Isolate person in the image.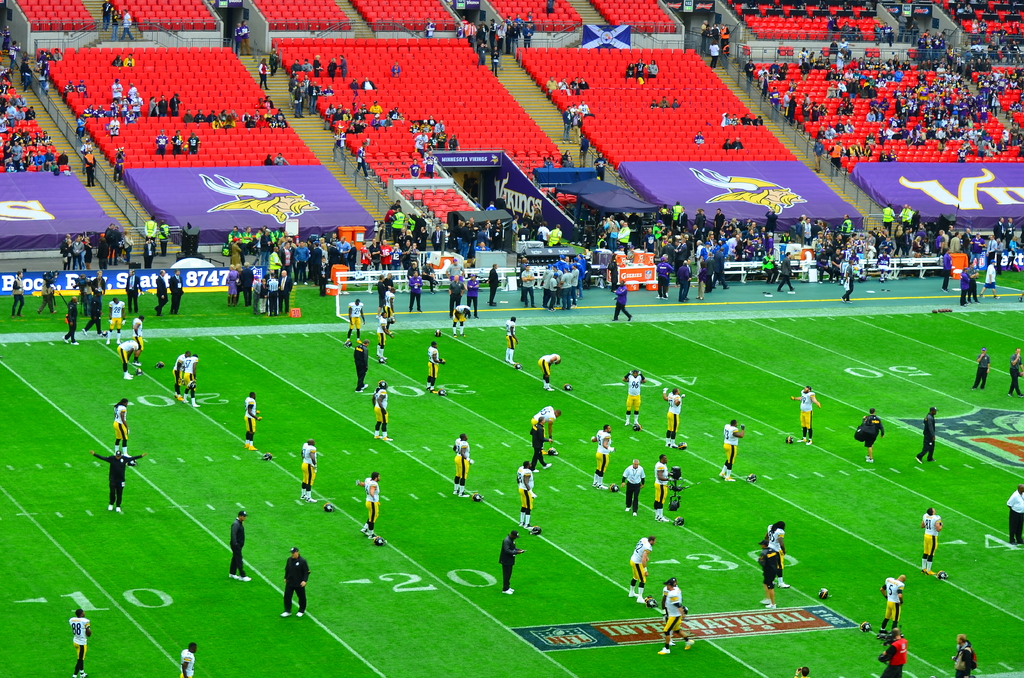
Isolated region: bbox=(245, 391, 257, 448).
